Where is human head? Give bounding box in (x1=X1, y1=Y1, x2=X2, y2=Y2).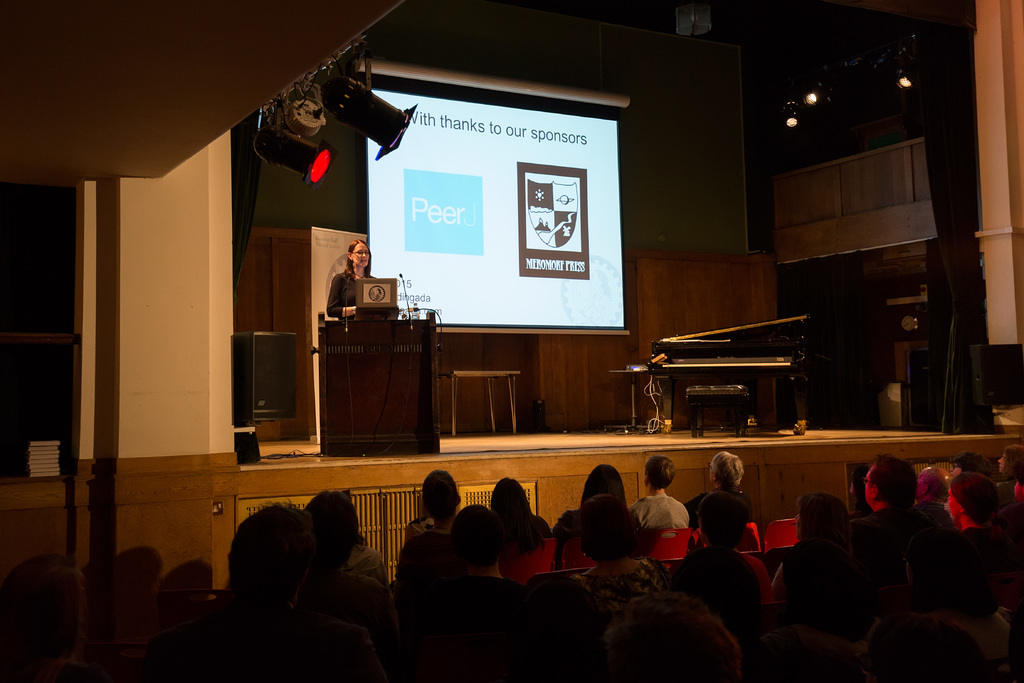
(x1=346, y1=238, x2=371, y2=272).
